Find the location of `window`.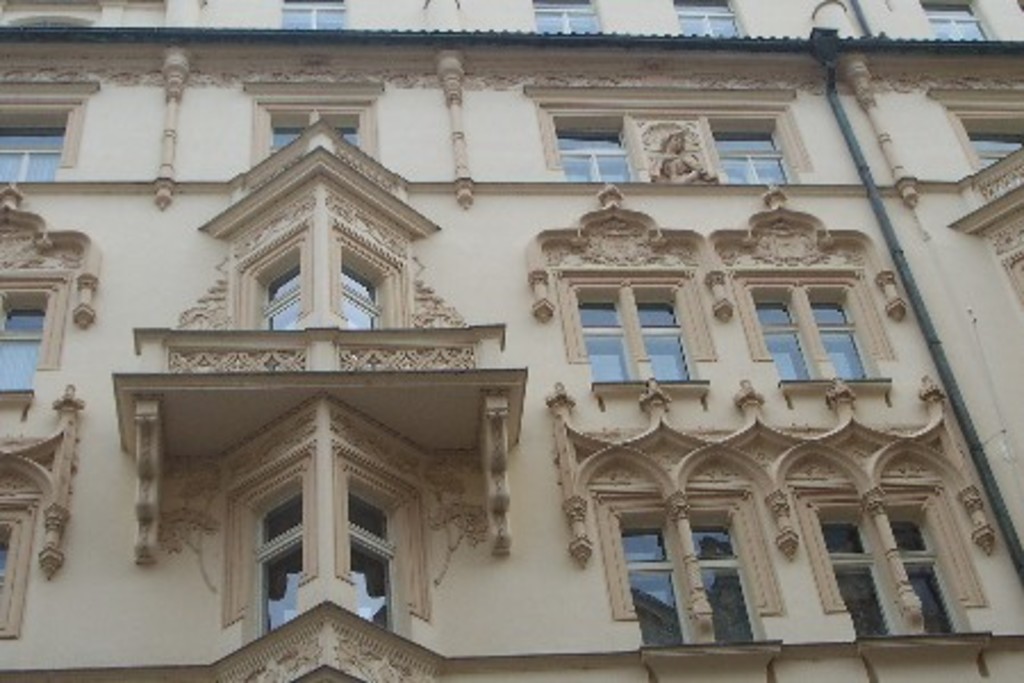
Location: Rect(234, 439, 412, 651).
